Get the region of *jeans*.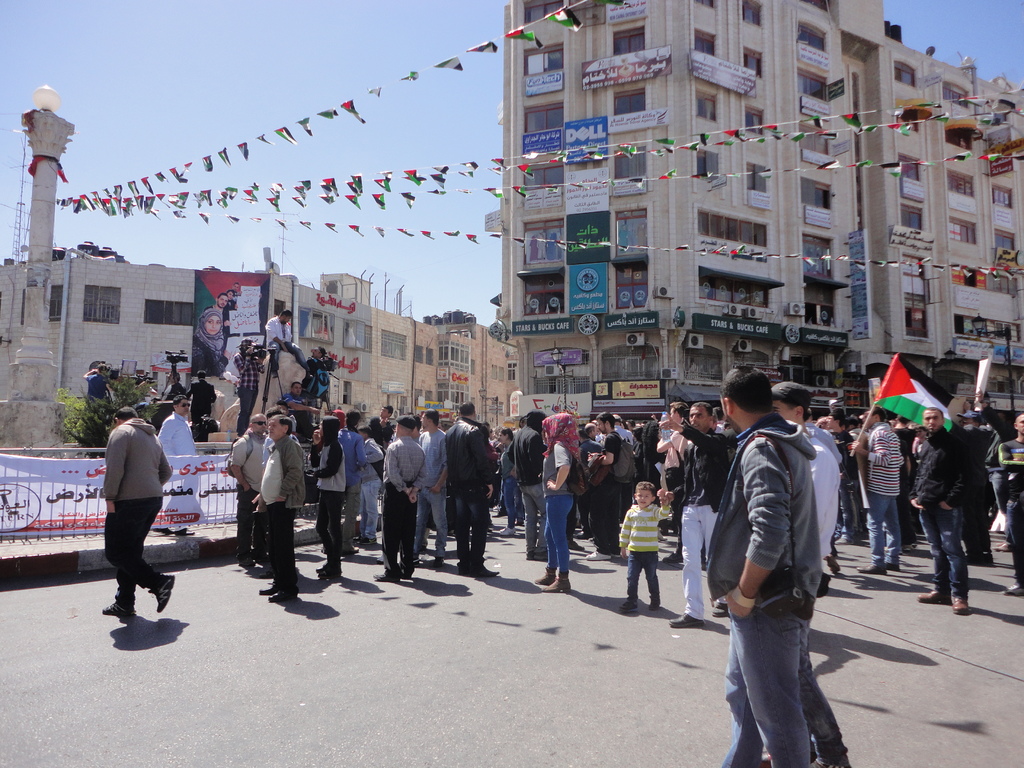
detection(360, 476, 382, 536).
